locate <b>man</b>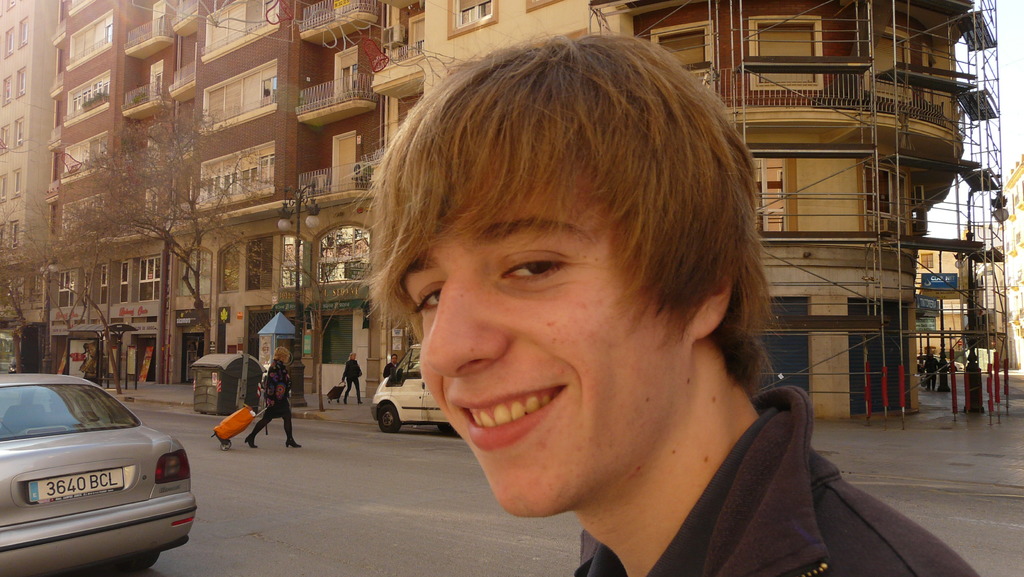
region(347, 28, 977, 576)
